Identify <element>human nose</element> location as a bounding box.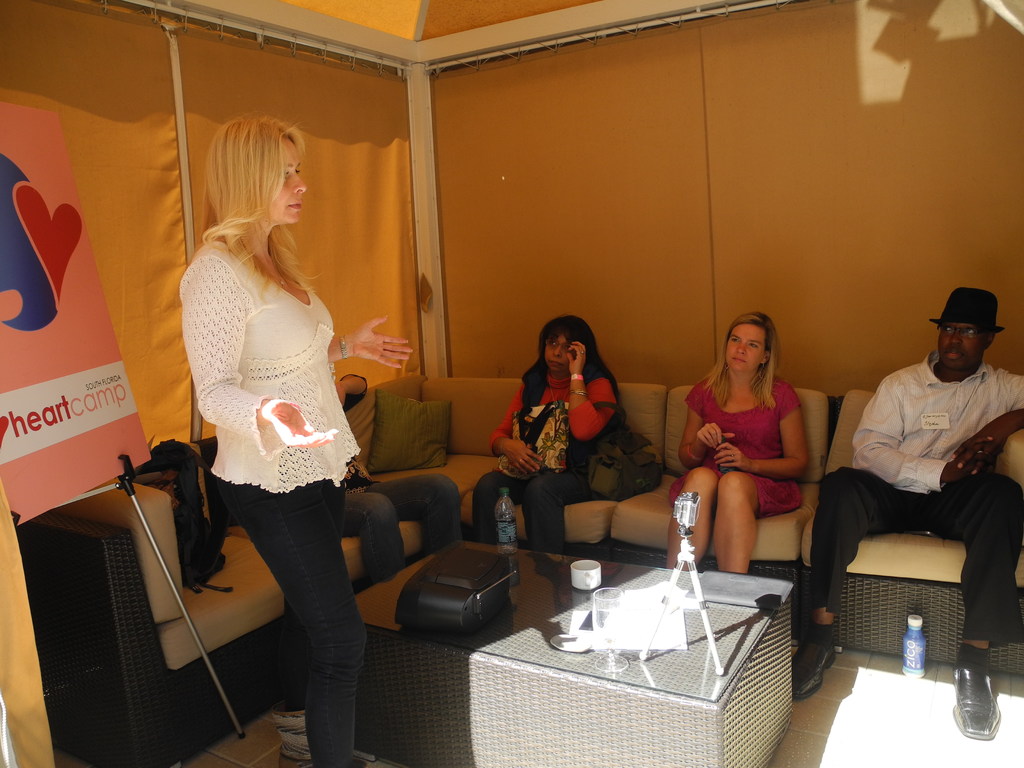
296:172:307:190.
